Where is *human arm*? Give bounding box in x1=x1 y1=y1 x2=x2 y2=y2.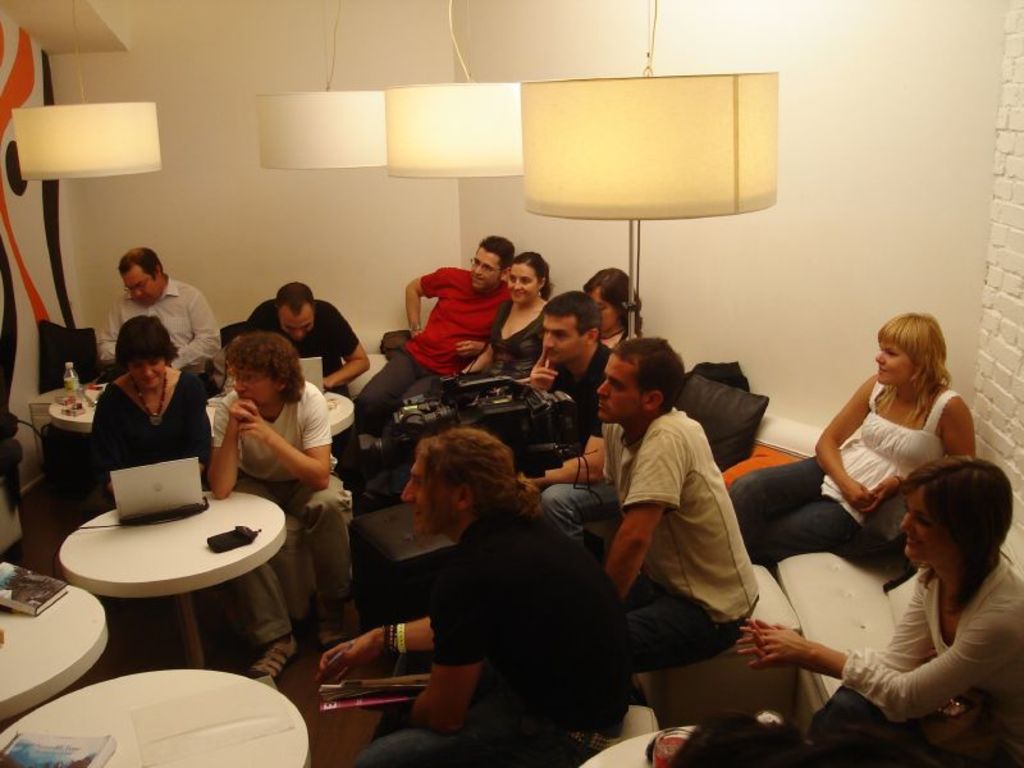
x1=818 y1=370 x2=876 y2=500.
